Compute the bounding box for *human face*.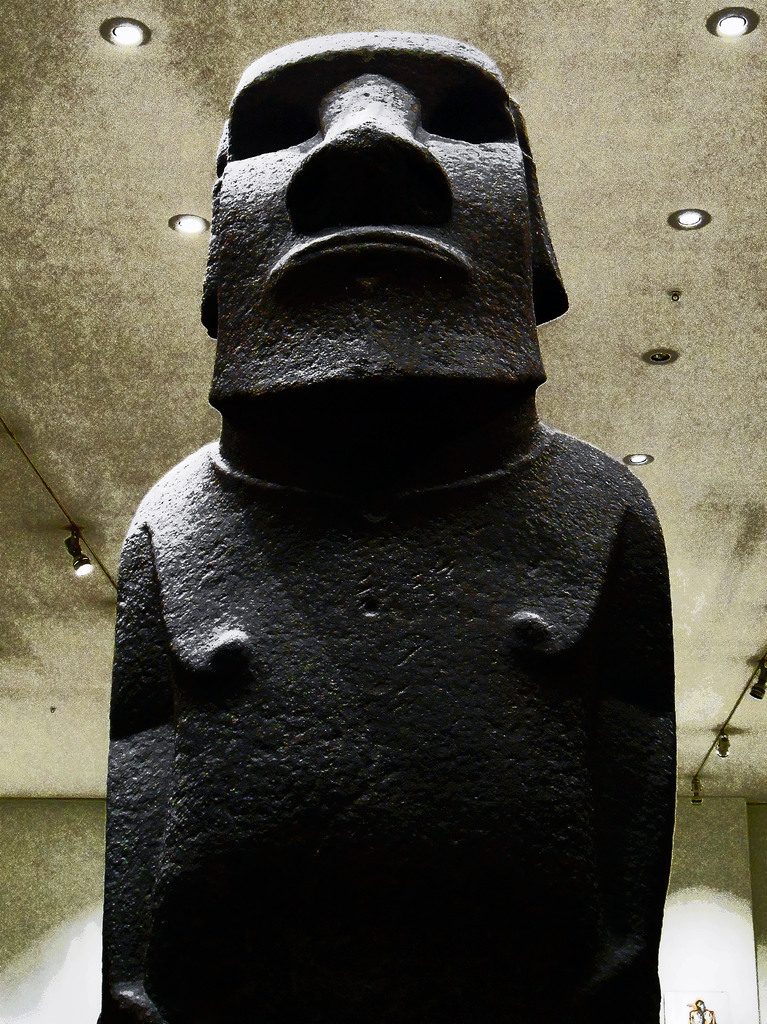
left=197, top=24, right=551, bottom=377.
